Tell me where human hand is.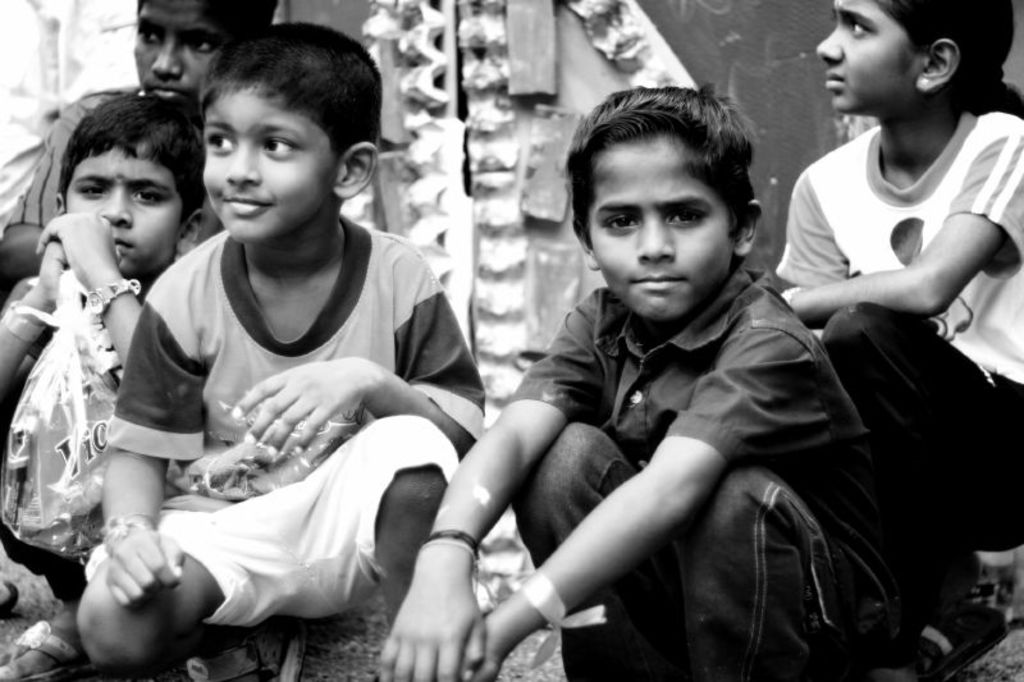
human hand is at 191:361:408:466.
